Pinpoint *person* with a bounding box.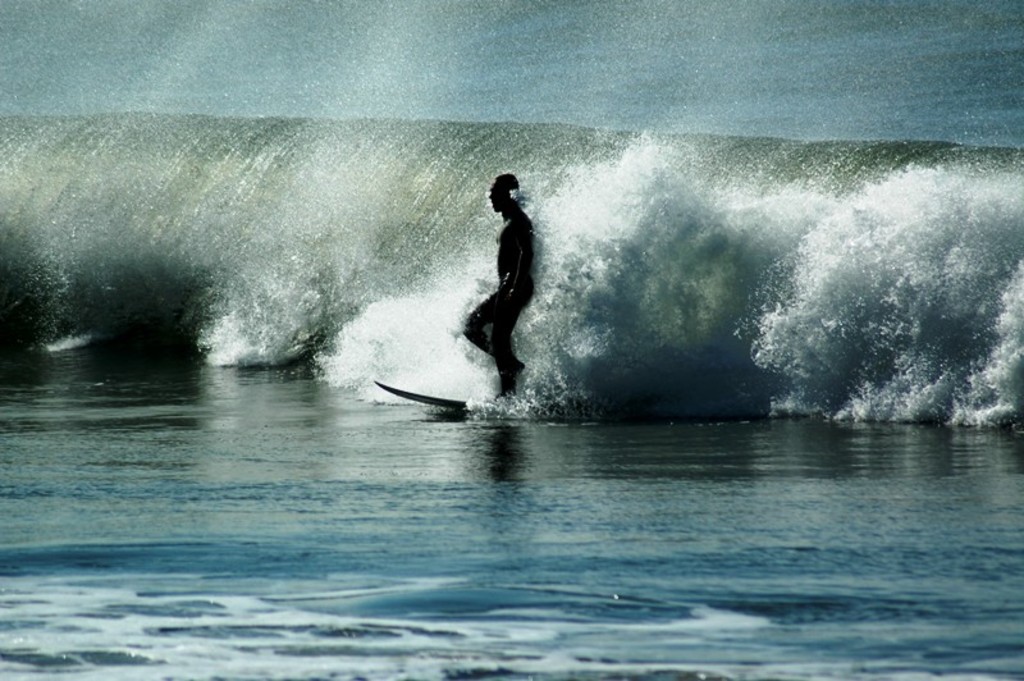
462:173:538:398.
